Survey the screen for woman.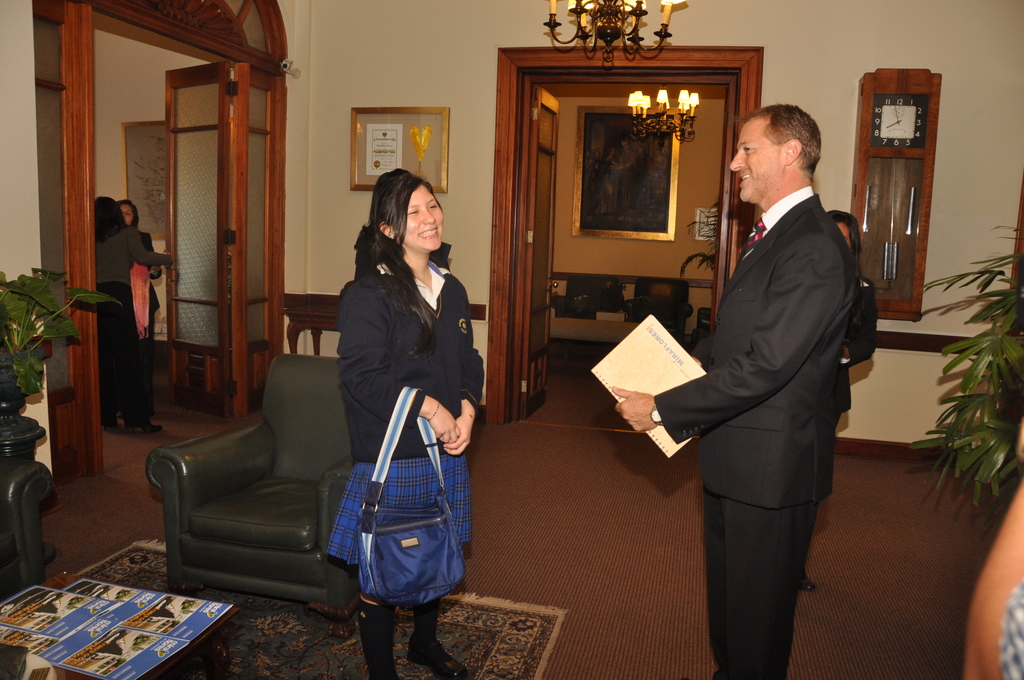
Survey found: {"left": 323, "top": 167, "right": 483, "bottom": 629}.
